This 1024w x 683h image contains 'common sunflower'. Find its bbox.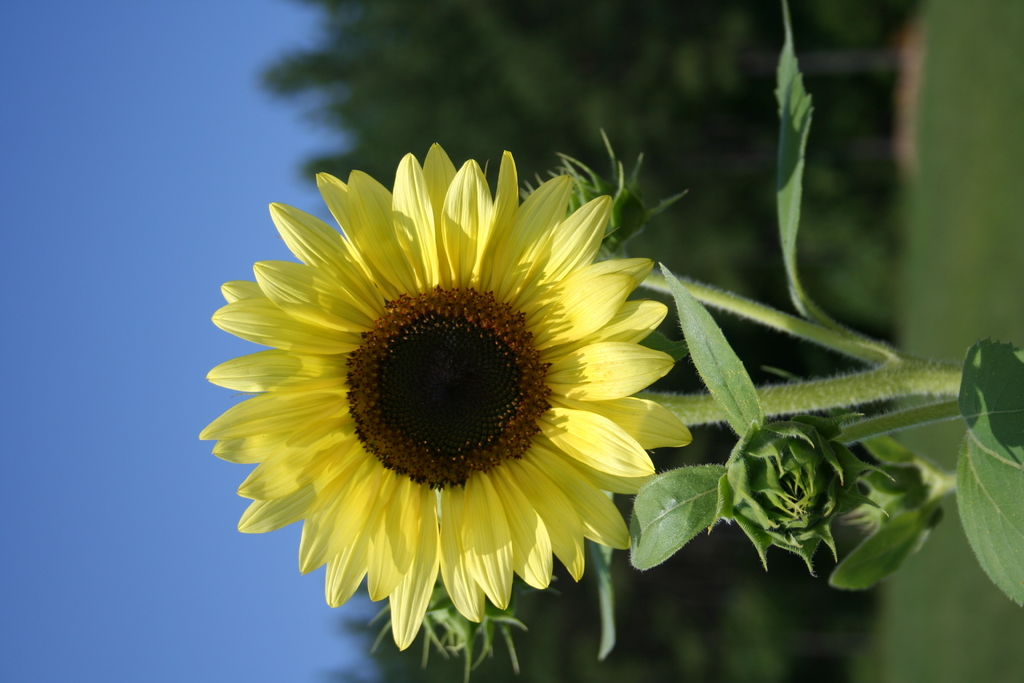
detection(196, 142, 692, 649).
